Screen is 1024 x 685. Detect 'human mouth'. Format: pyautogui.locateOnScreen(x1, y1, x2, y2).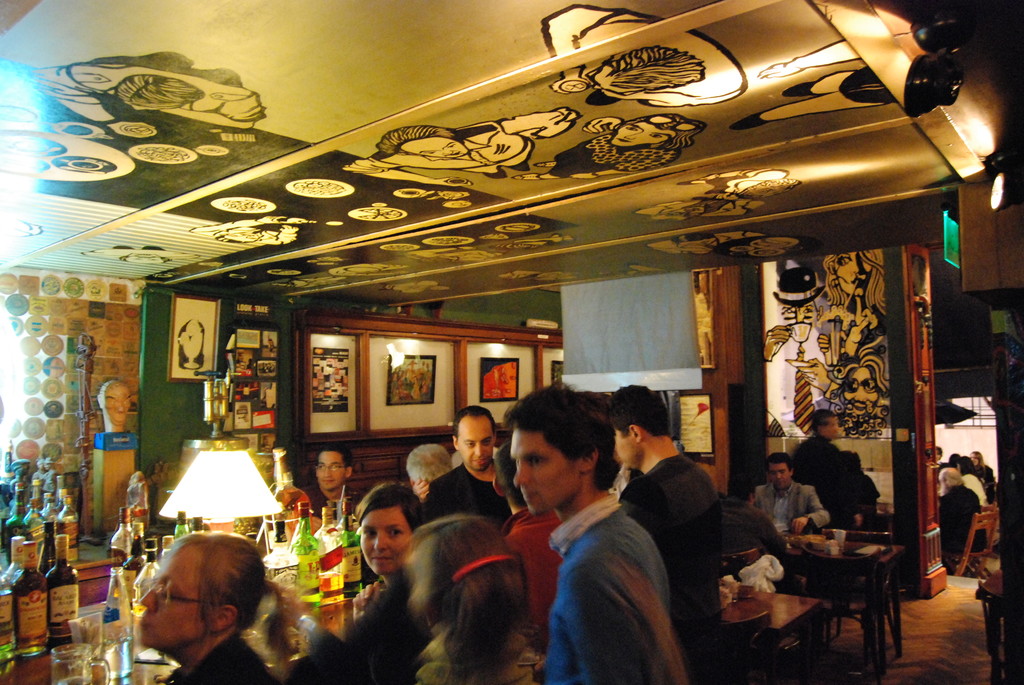
pyautogui.locateOnScreen(520, 489, 537, 501).
